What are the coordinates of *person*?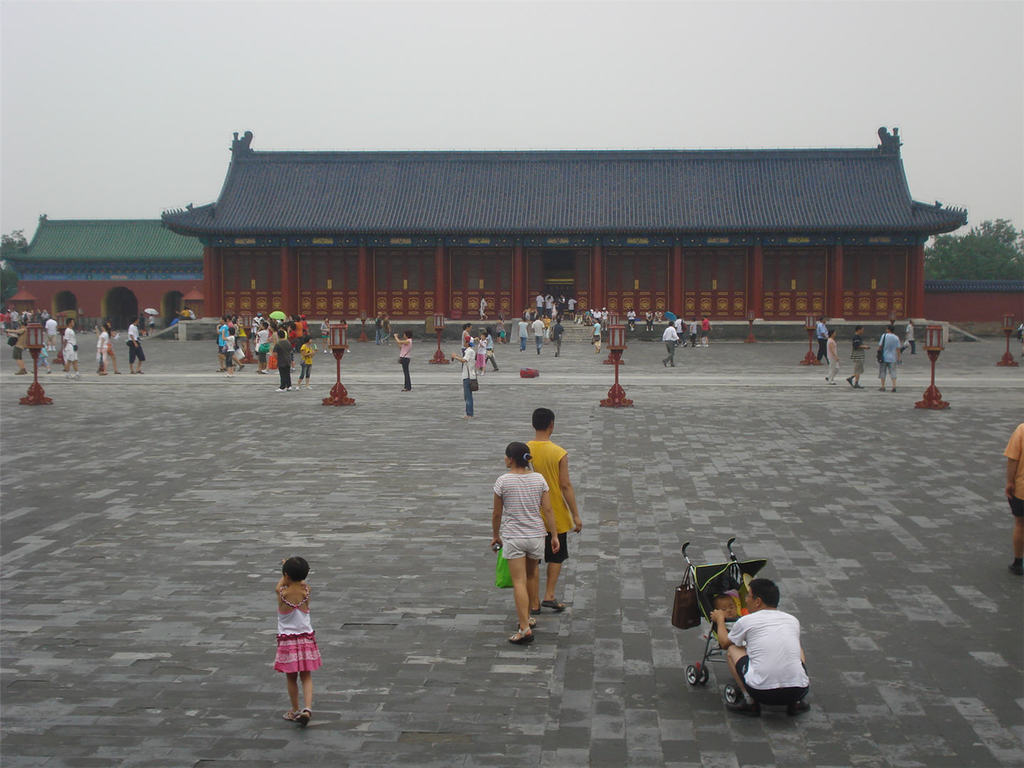
643,309,654,337.
